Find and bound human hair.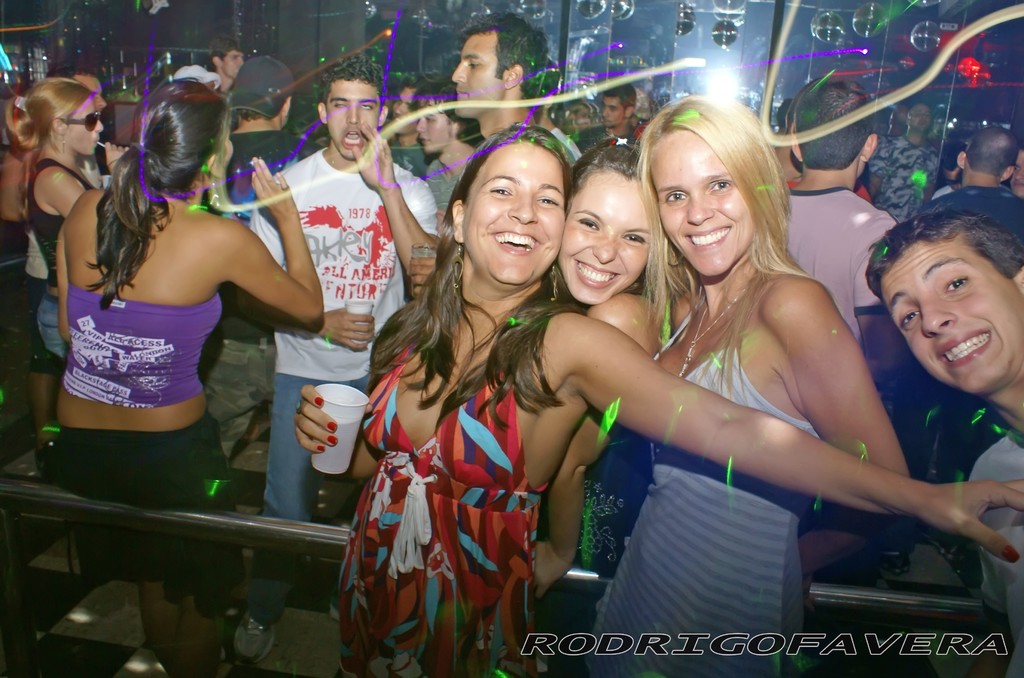
Bound: <region>632, 95, 813, 405</region>.
